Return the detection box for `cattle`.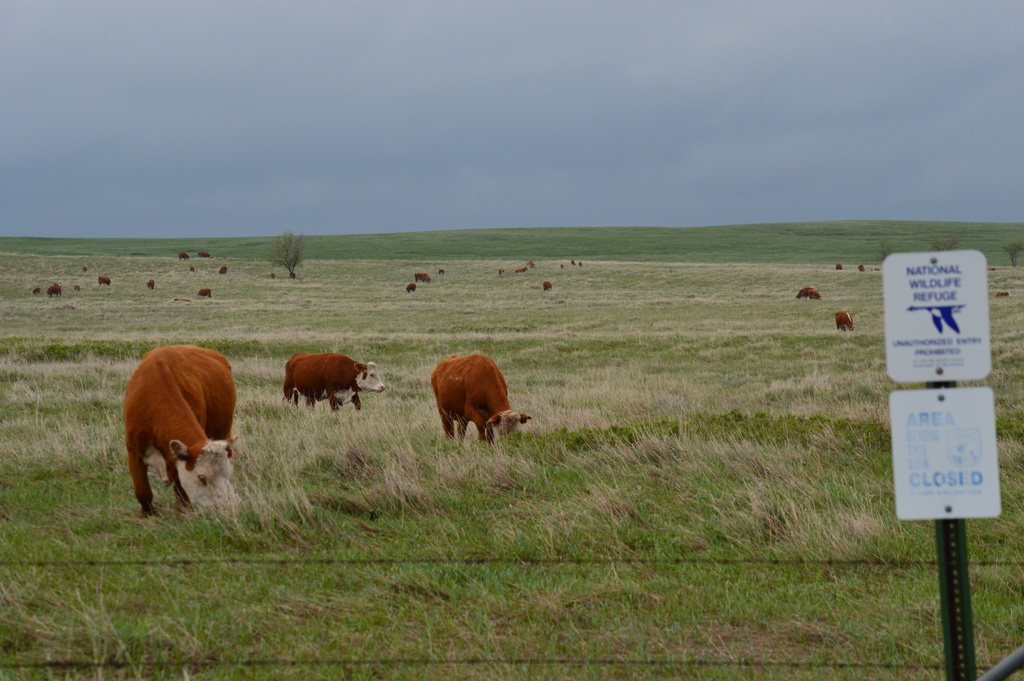
(98, 275, 110, 285).
